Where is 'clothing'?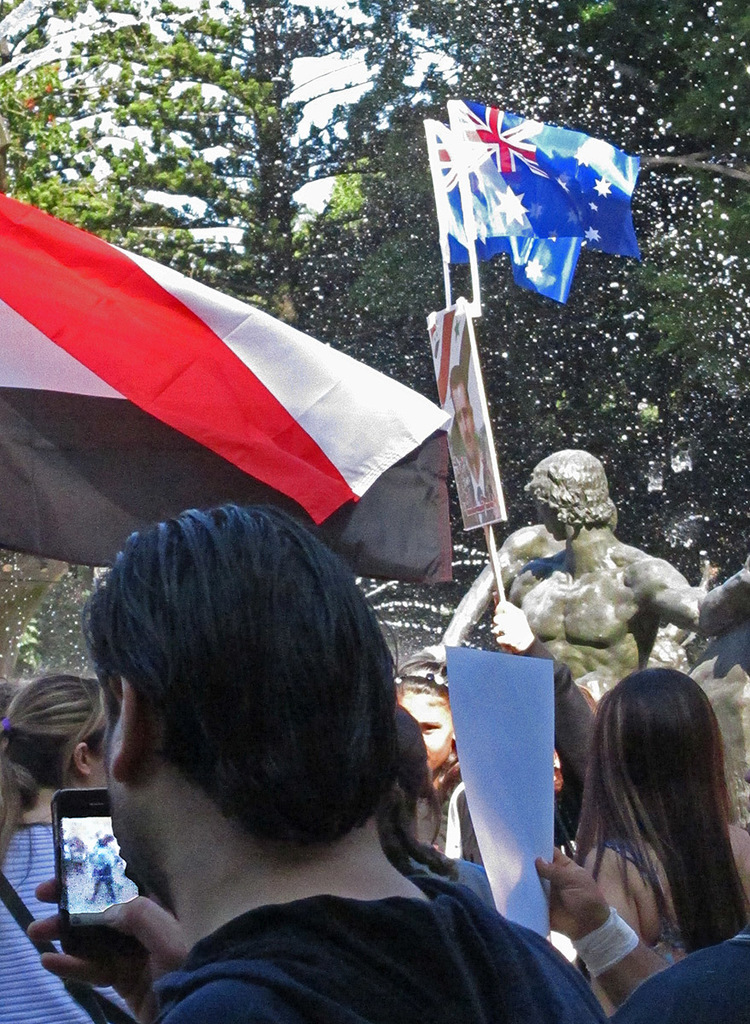
select_region(608, 940, 749, 1023).
